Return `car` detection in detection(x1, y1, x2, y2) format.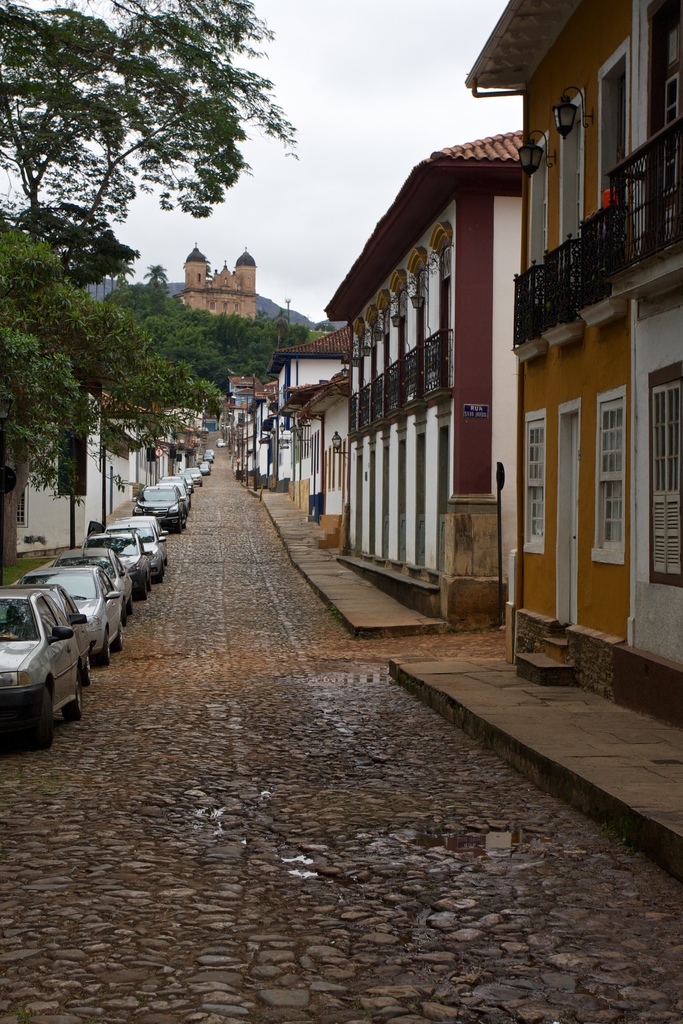
detection(204, 426, 208, 433).
